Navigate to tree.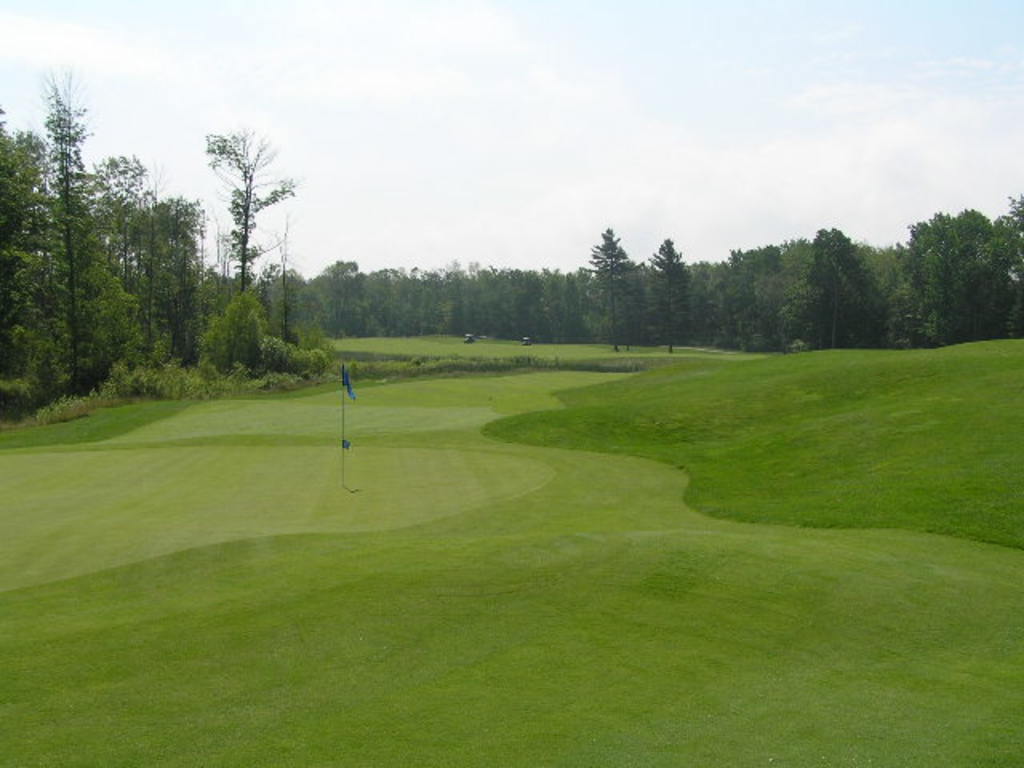
Navigation target: <region>182, 110, 301, 349</region>.
